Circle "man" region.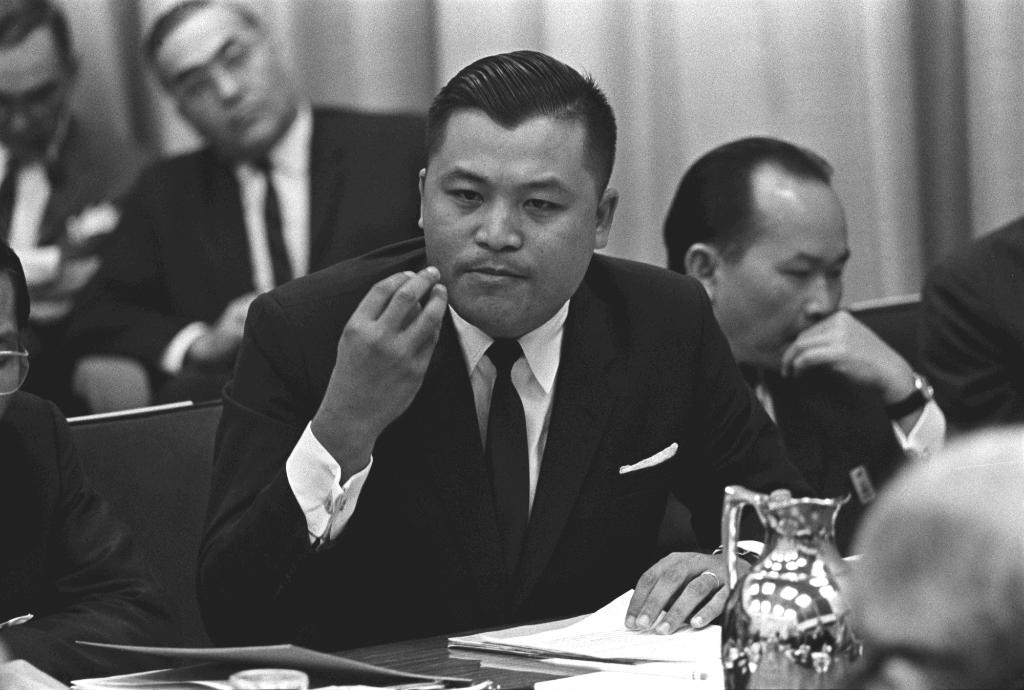
Region: rect(0, 0, 163, 248).
